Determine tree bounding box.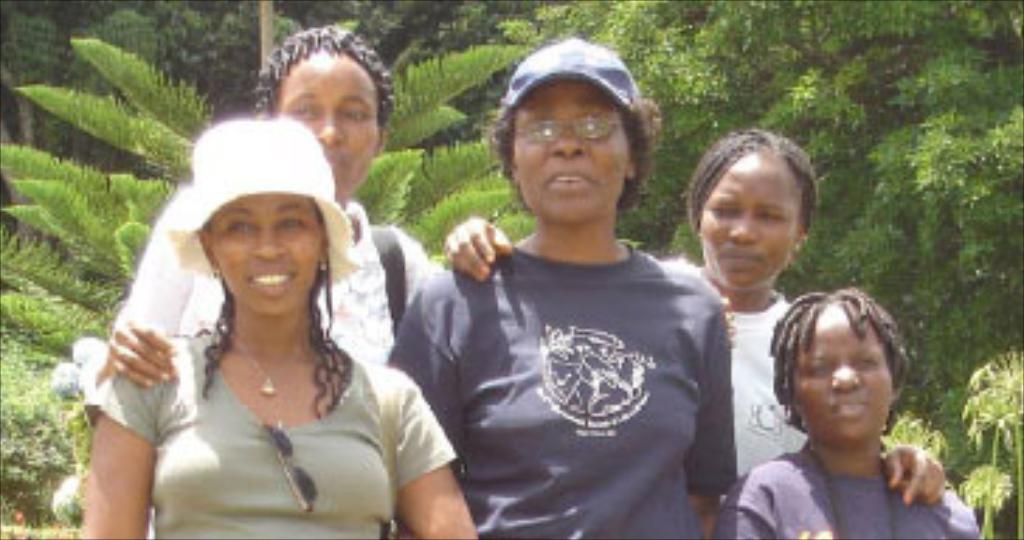
Determined: rect(0, 3, 158, 245).
